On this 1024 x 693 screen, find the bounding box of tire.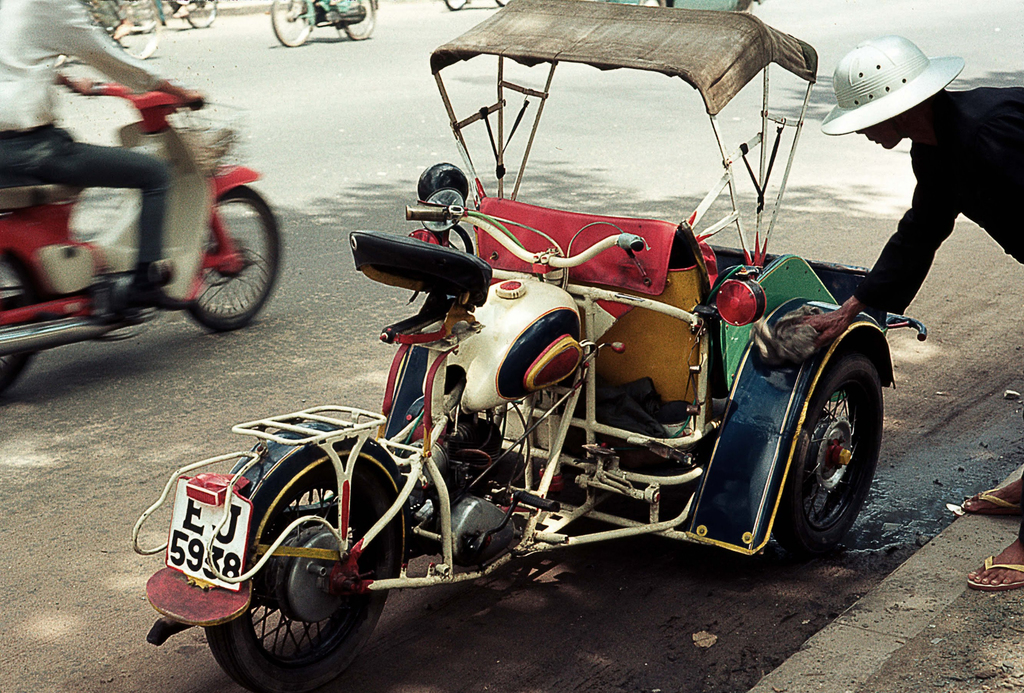
Bounding box: 765/349/882/562.
